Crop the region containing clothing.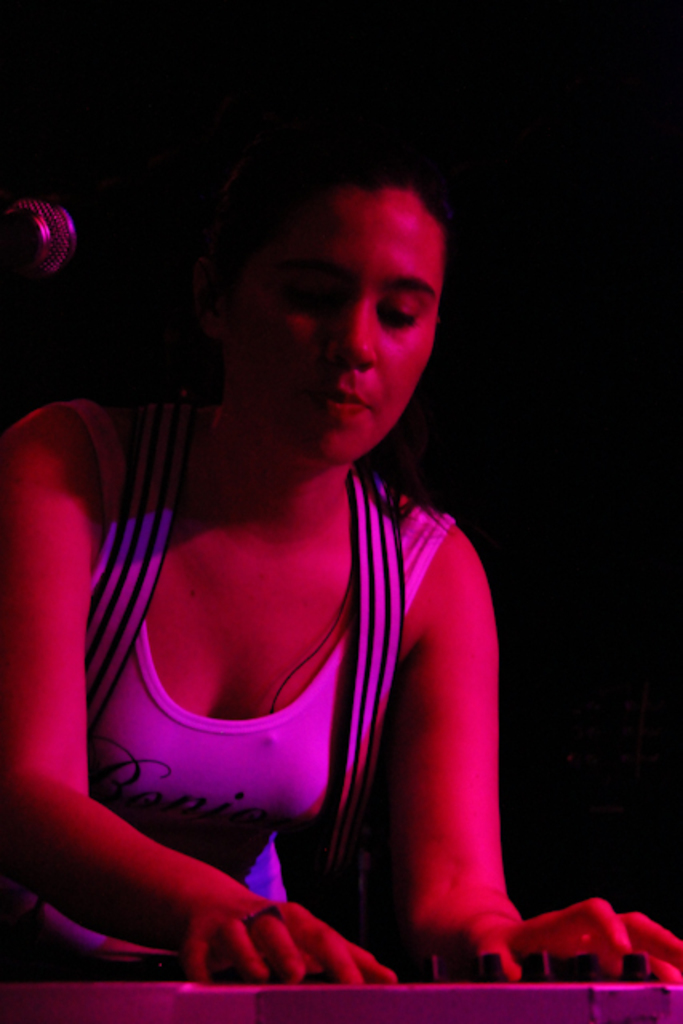
Crop region: (left=30, top=397, right=475, bottom=915).
